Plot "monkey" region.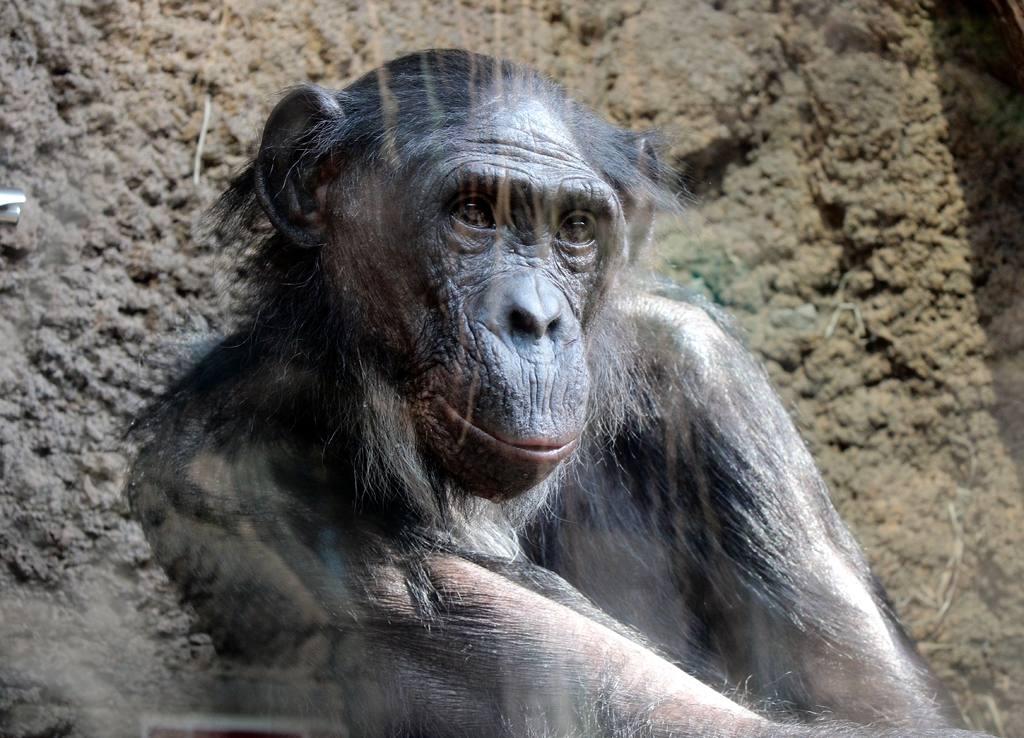
Plotted at crop(119, 49, 995, 737).
